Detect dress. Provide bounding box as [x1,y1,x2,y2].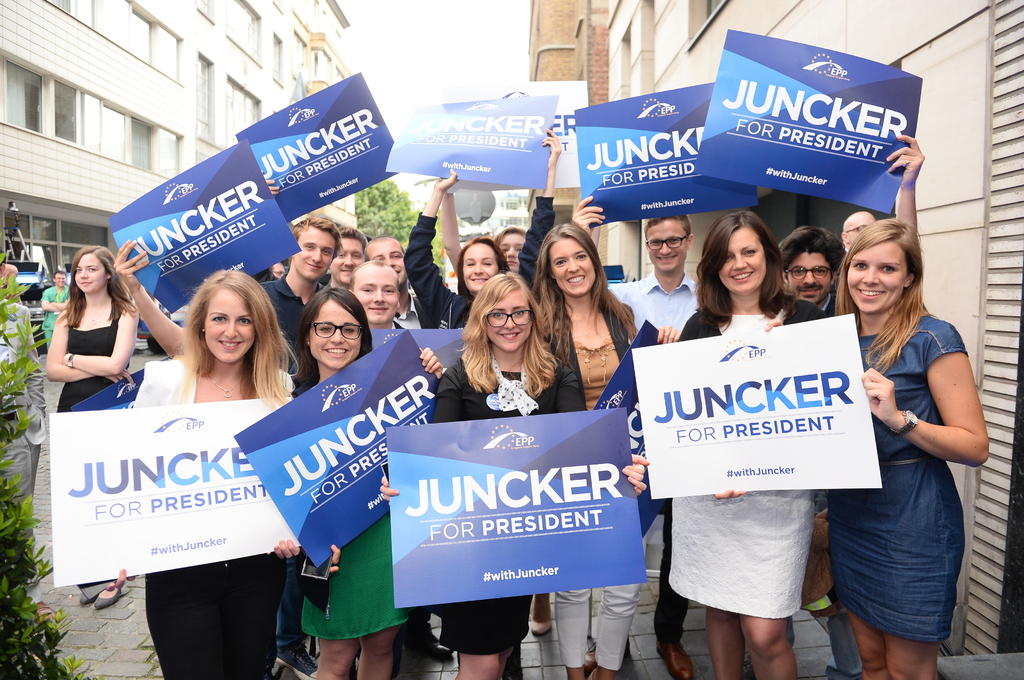
[826,312,970,642].
